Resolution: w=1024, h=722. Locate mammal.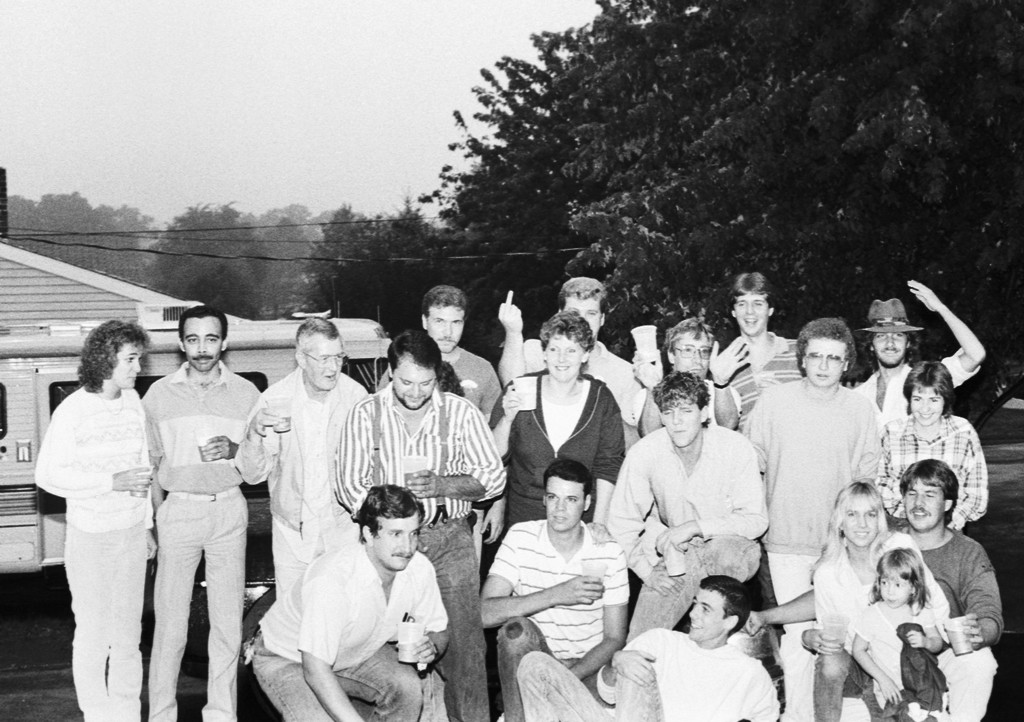
493,285,644,458.
